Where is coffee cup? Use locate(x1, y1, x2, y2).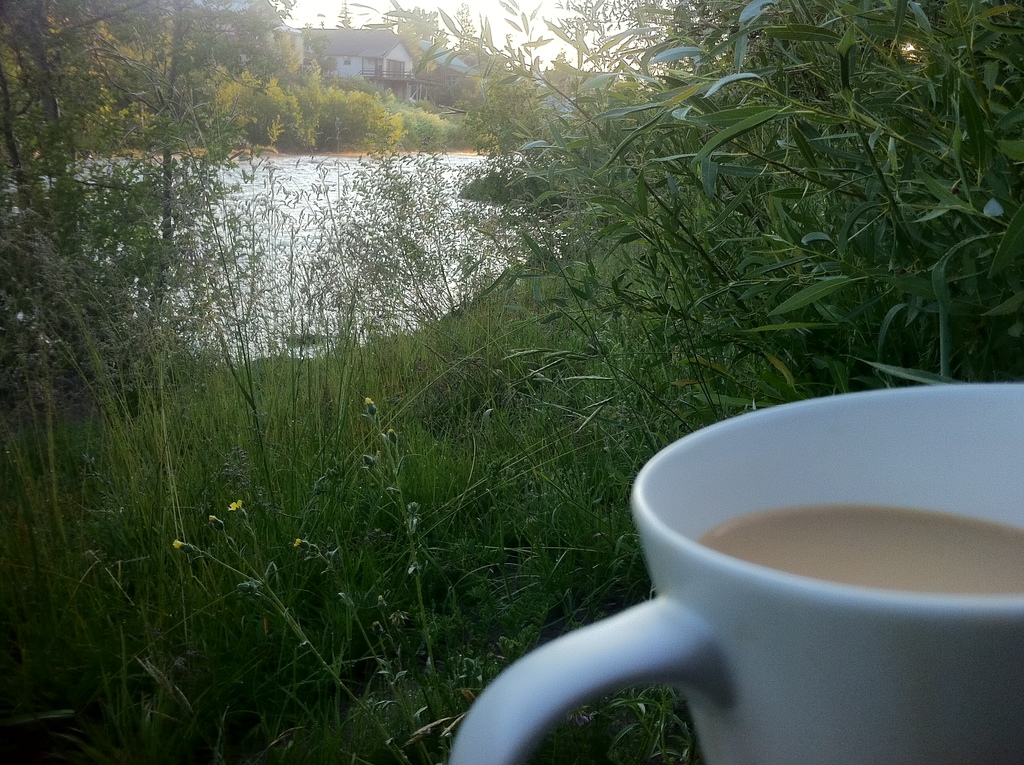
locate(443, 376, 1023, 764).
